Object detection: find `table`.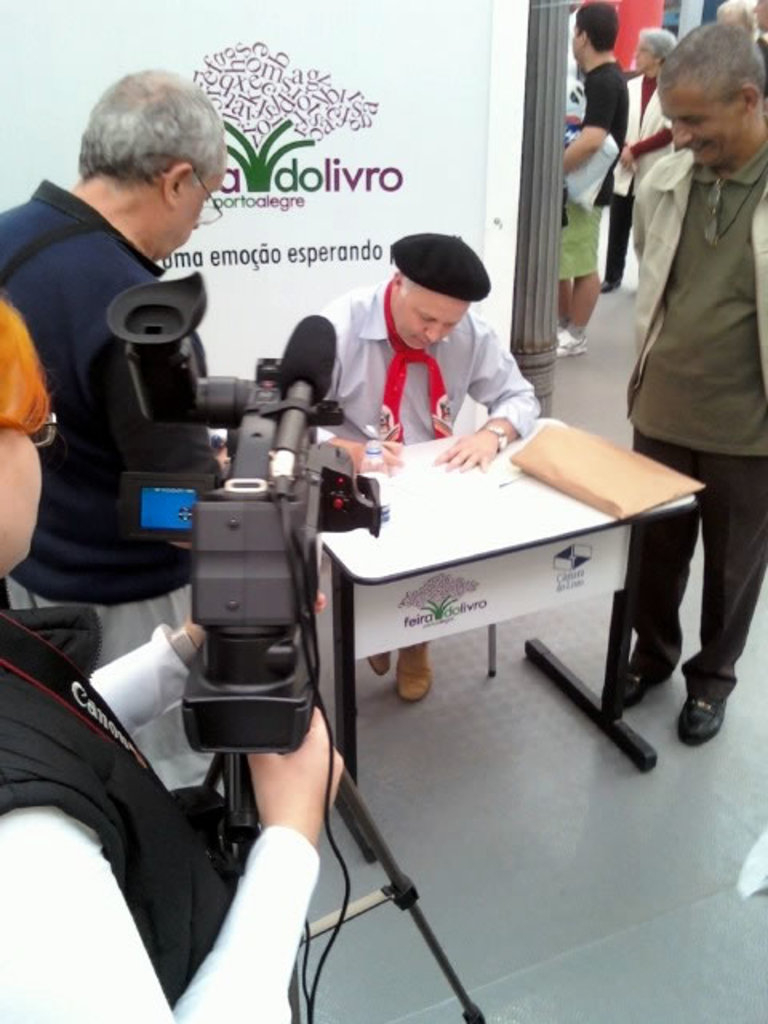
locate(302, 410, 707, 859).
